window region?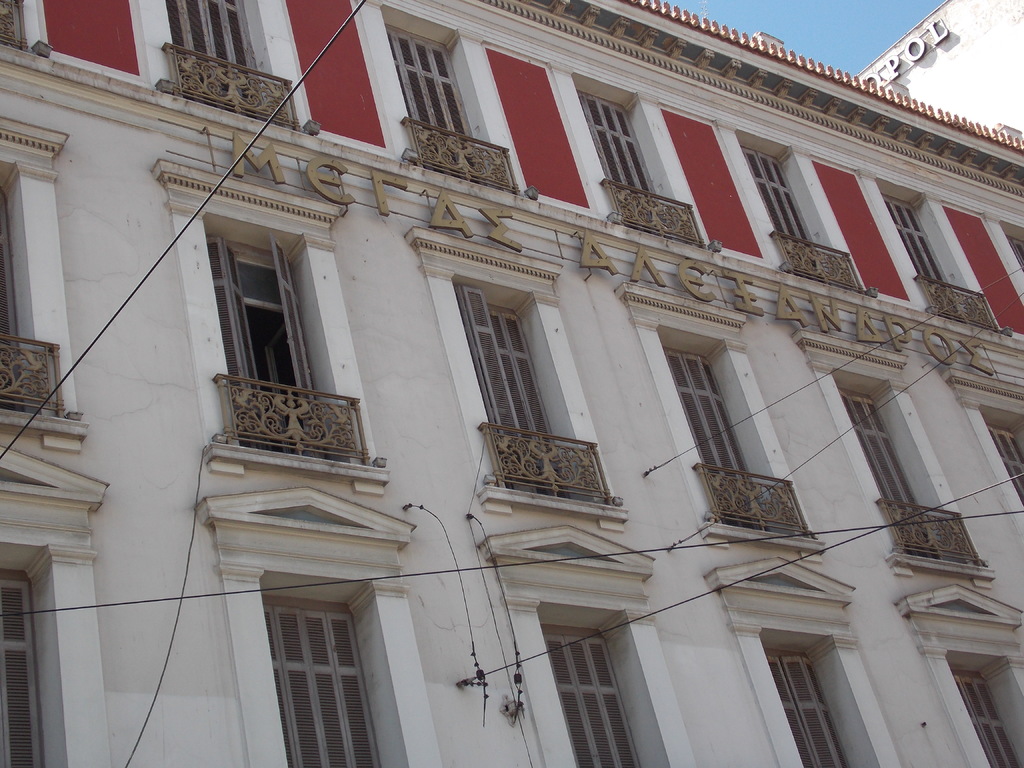
select_region(885, 196, 957, 310)
